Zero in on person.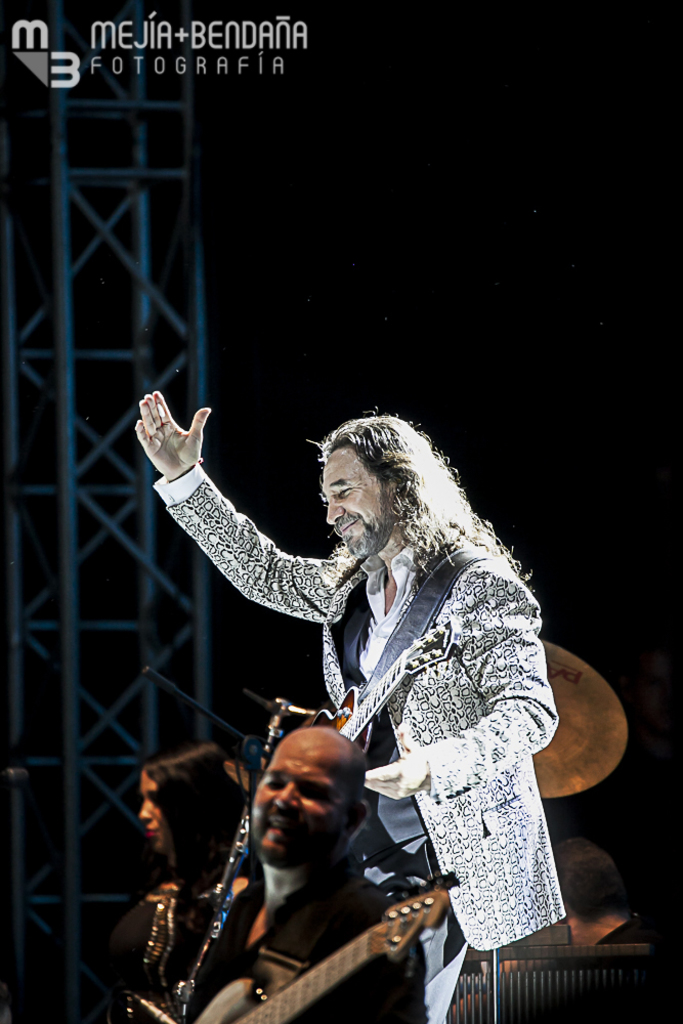
Zeroed in: (188,730,424,1023).
